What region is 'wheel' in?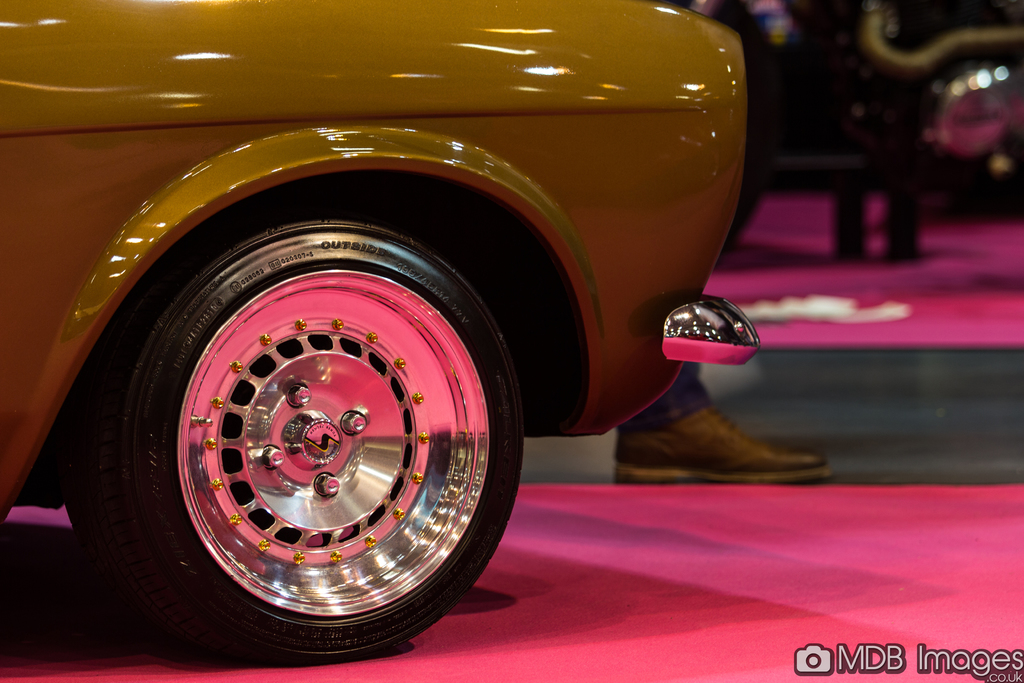
l=76, t=240, r=546, b=650.
